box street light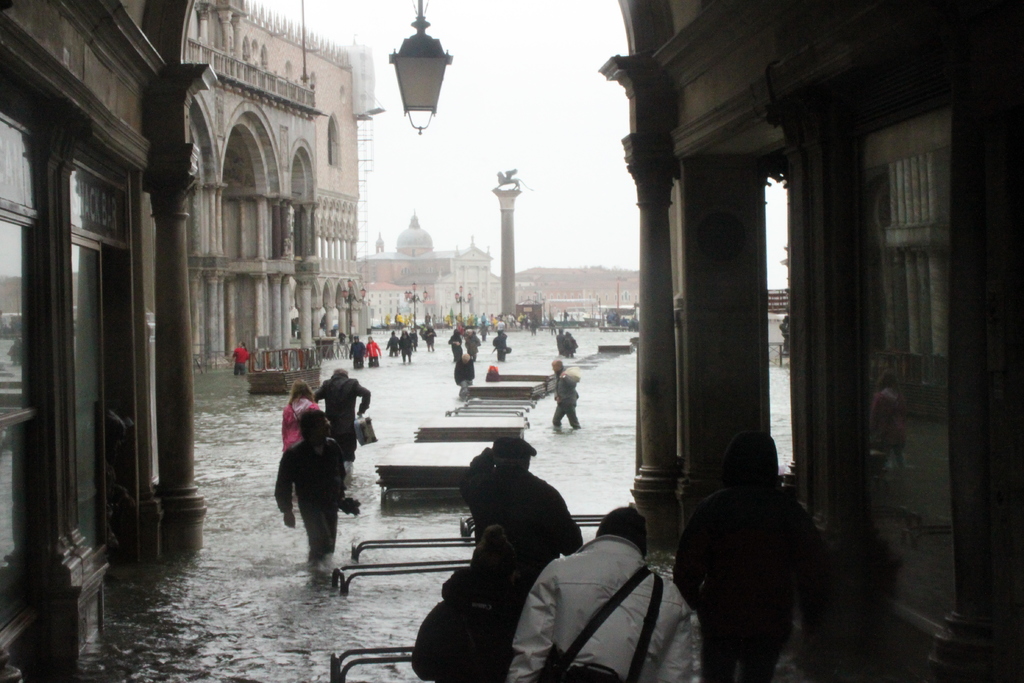
(403,279,428,336)
